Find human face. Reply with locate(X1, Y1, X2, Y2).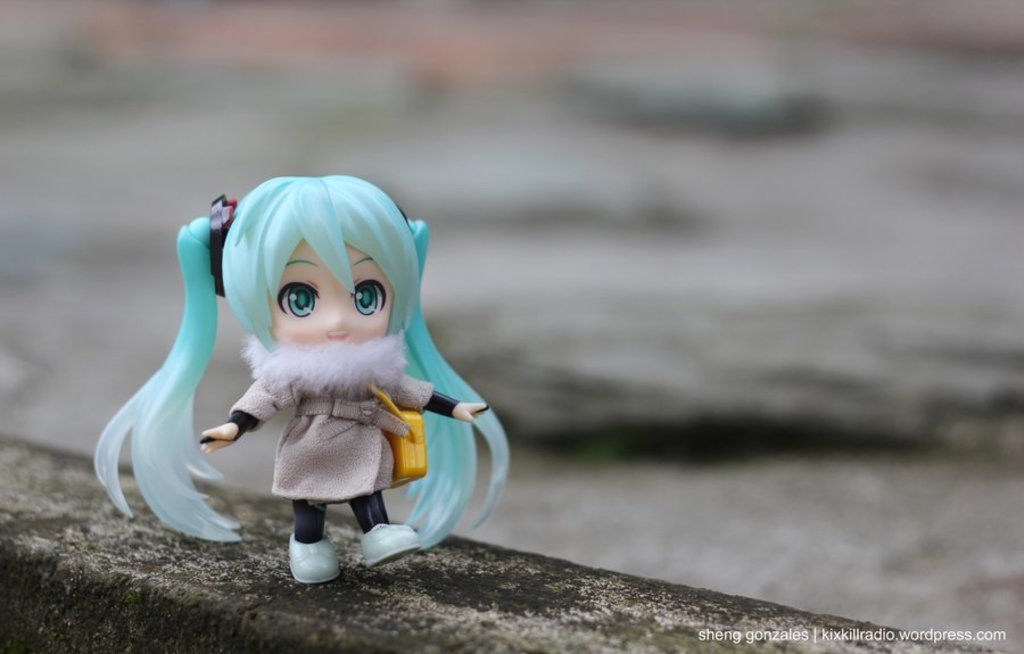
locate(269, 235, 393, 343).
